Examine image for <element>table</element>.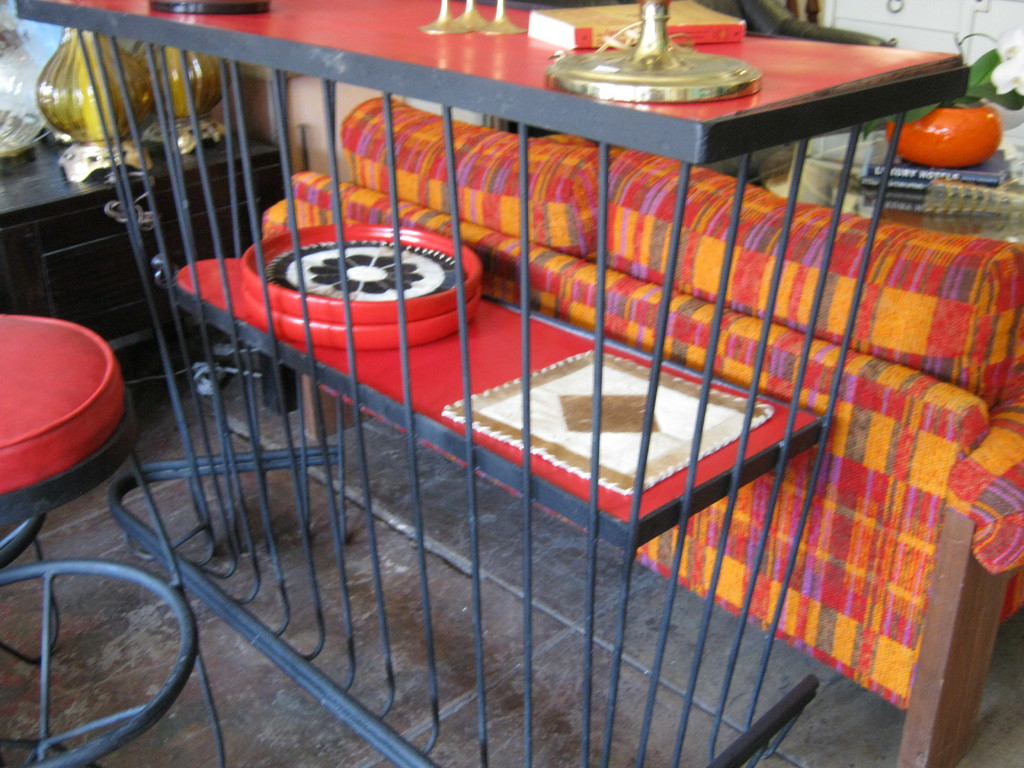
Examination result: (left=14, top=0, right=972, bottom=767).
